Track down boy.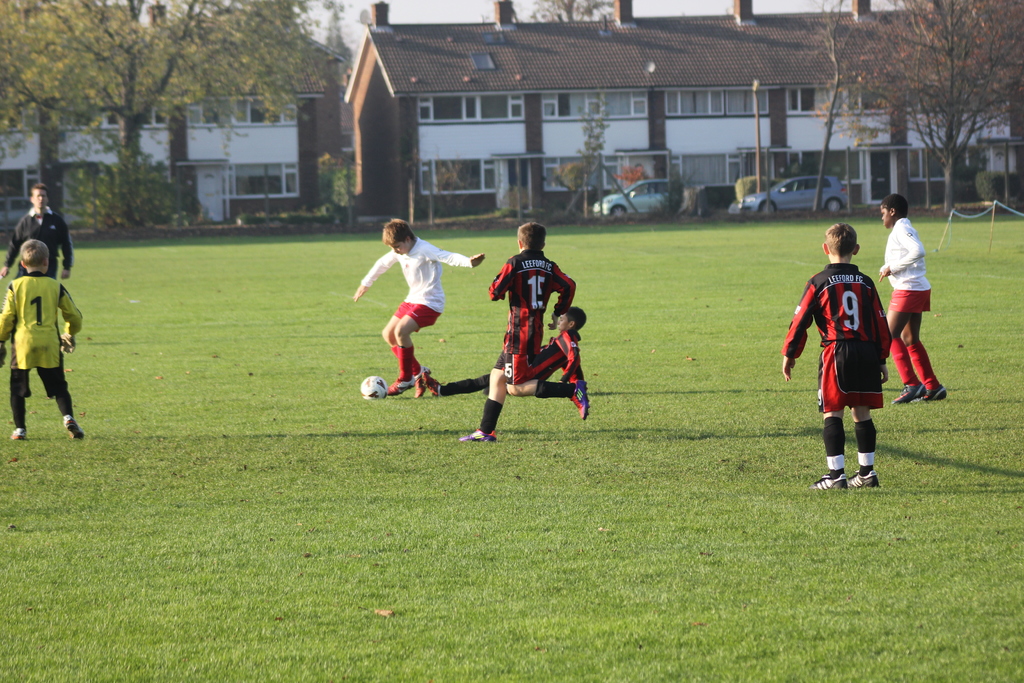
Tracked to (left=354, top=208, right=458, bottom=412).
